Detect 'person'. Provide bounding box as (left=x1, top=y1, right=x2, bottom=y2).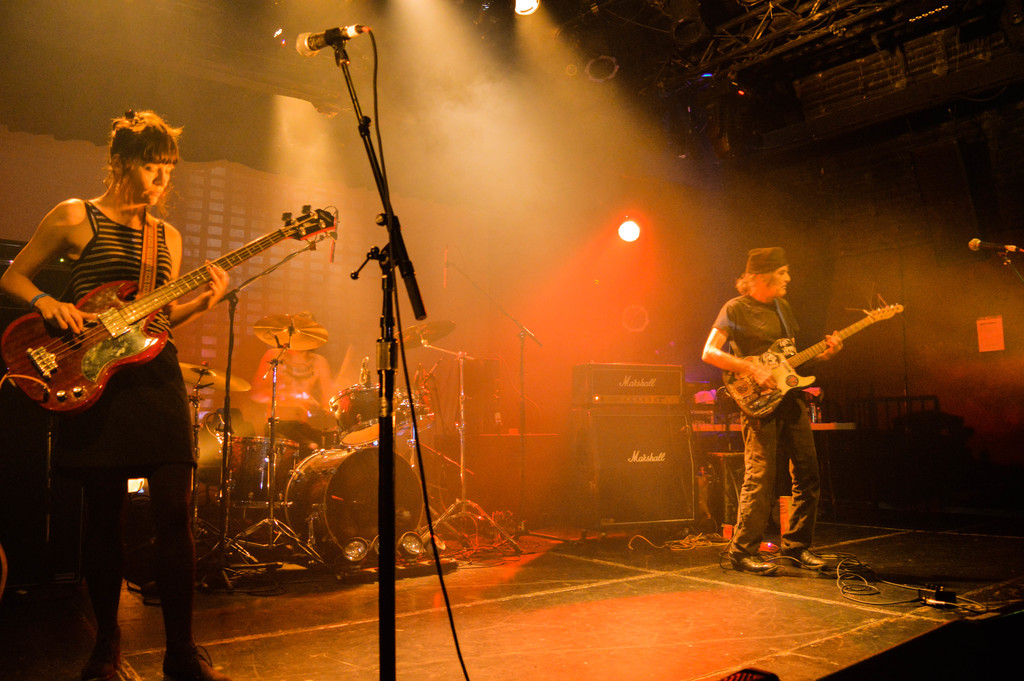
(left=694, top=240, right=845, bottom=573).
